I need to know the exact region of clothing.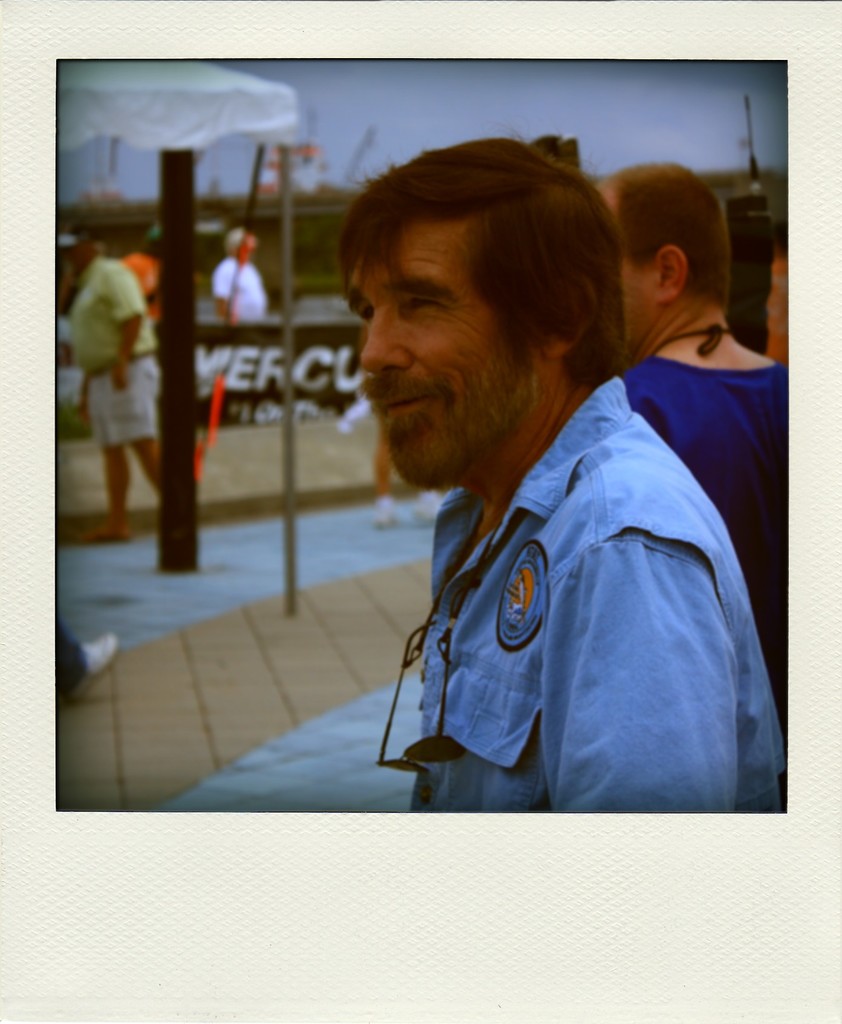
Region: left=123, top=252, right=161, bottom=320.
